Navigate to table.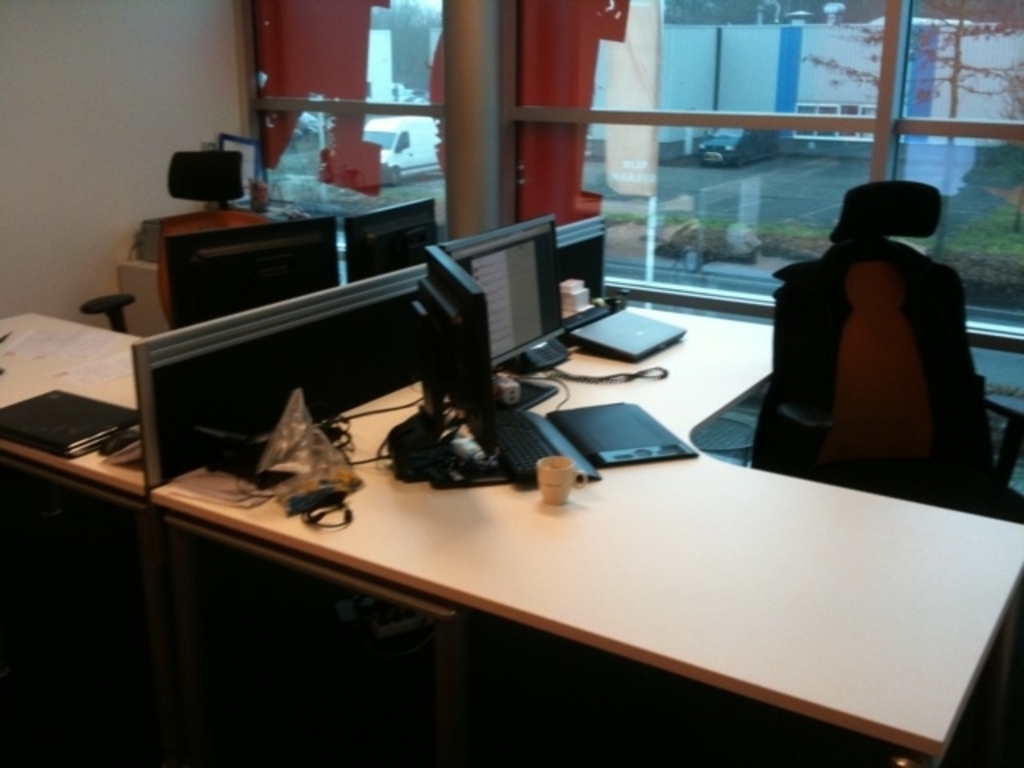
Navigation target: 82 344 1010 758.
